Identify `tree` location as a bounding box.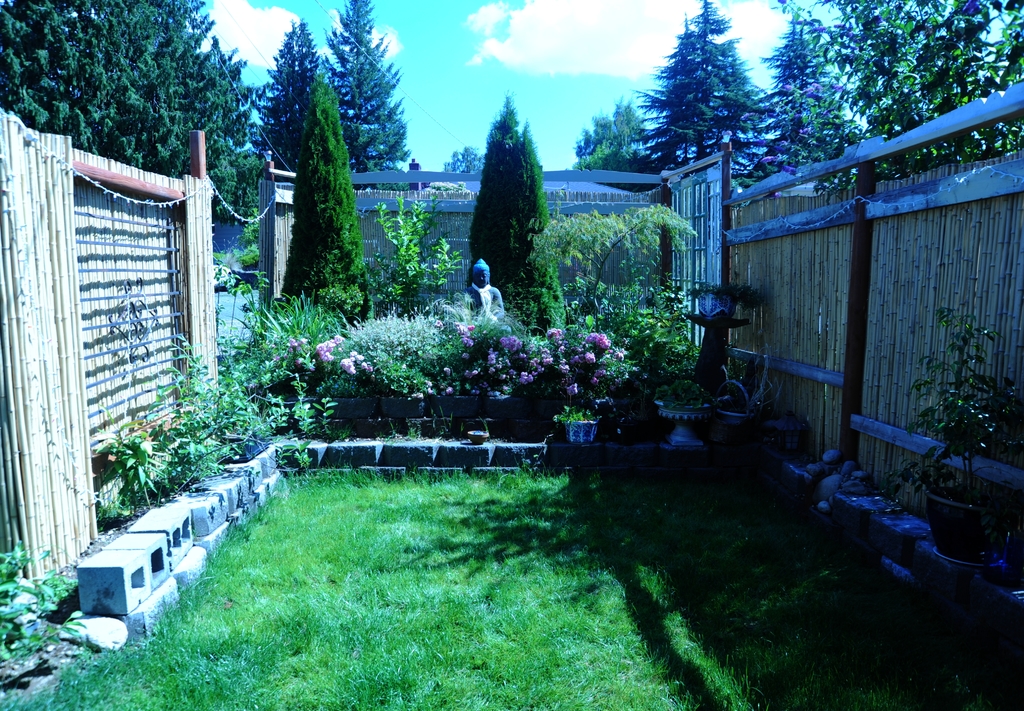
<box>0,0,278,242</box>.
